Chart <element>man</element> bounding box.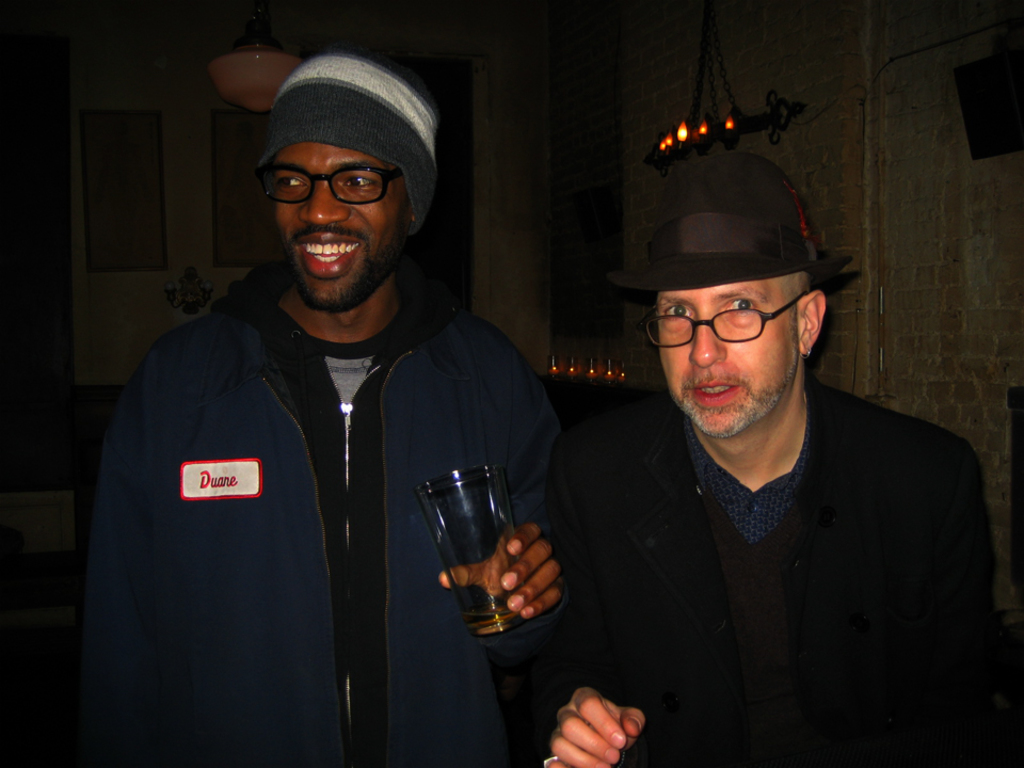
Charted: 494 180 1001 749.
